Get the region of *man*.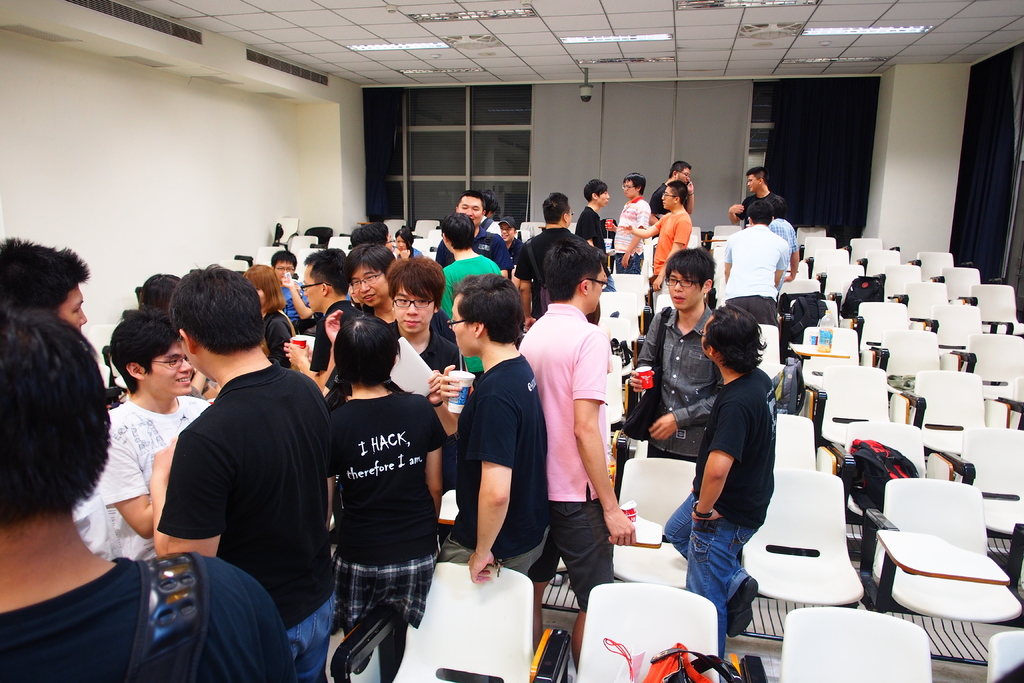
rect(628, 245, 722, 465).
